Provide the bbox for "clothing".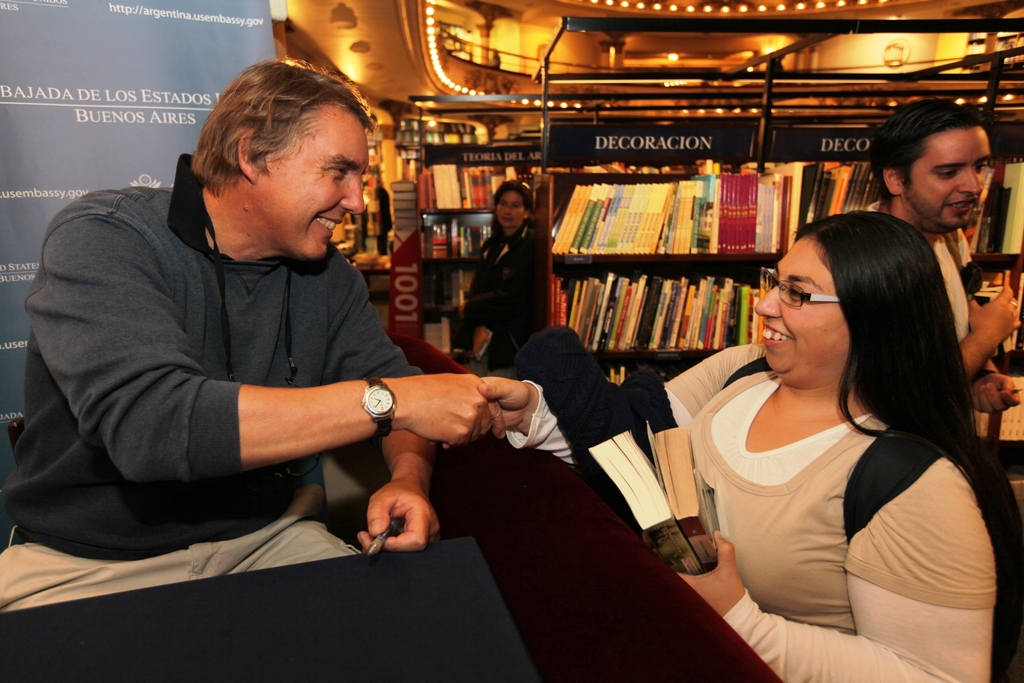
(left=460, top=214, right=550, bottom=364).
